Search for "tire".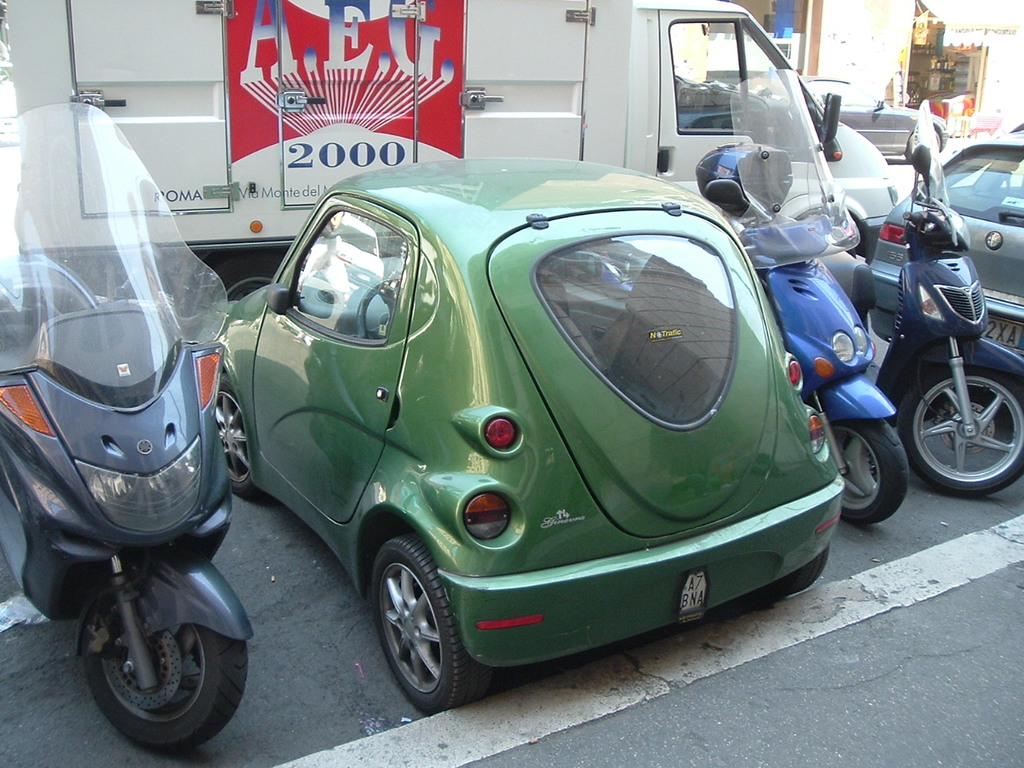
Found at [left=904, top=344, right=1017, bottom=504].
